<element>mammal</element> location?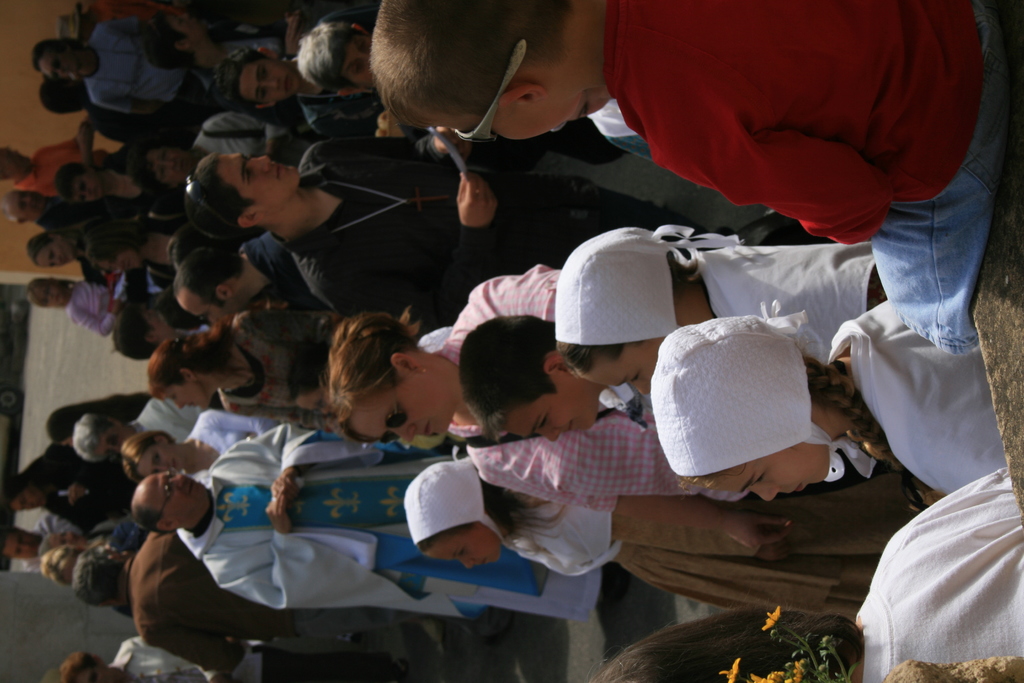
[x1=374, y1=0, x2=1023, y2=350]
